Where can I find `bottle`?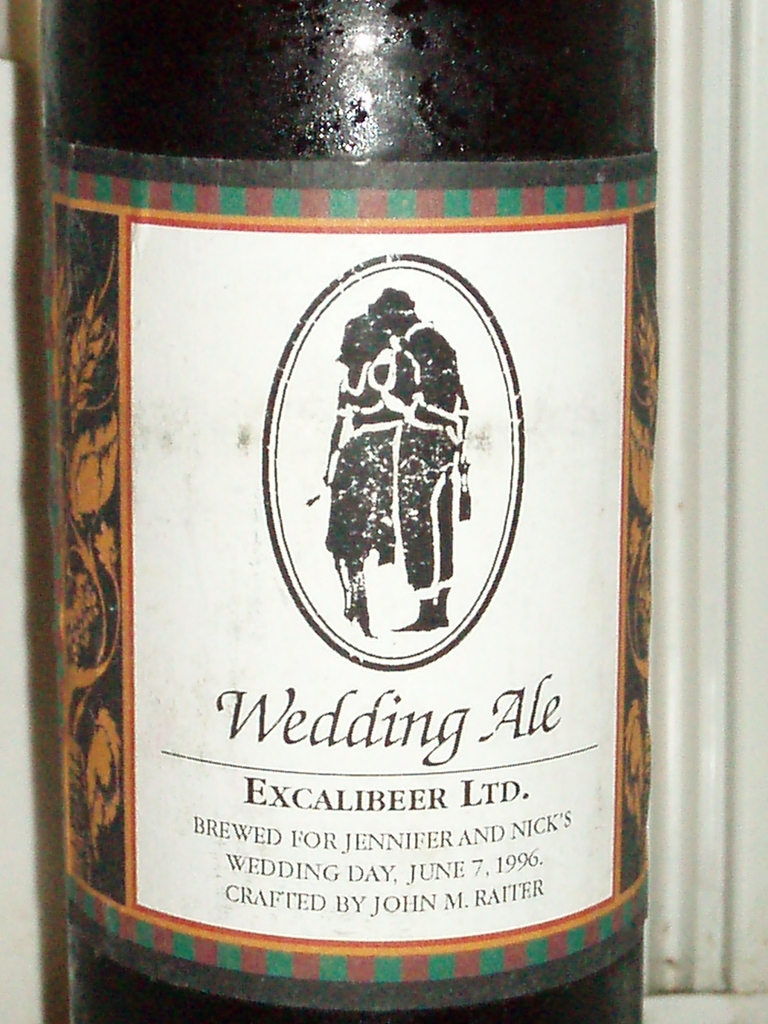
You can find it at [left=0, top=0, right=650, bottom=1023].
